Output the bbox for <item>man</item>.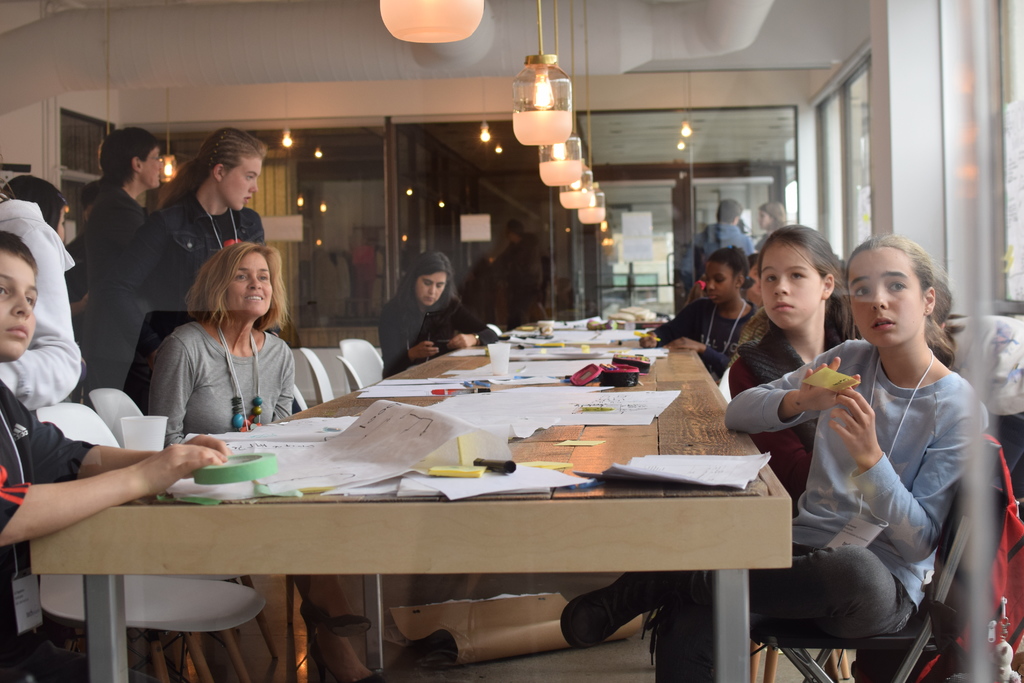
680 195 755 295.
